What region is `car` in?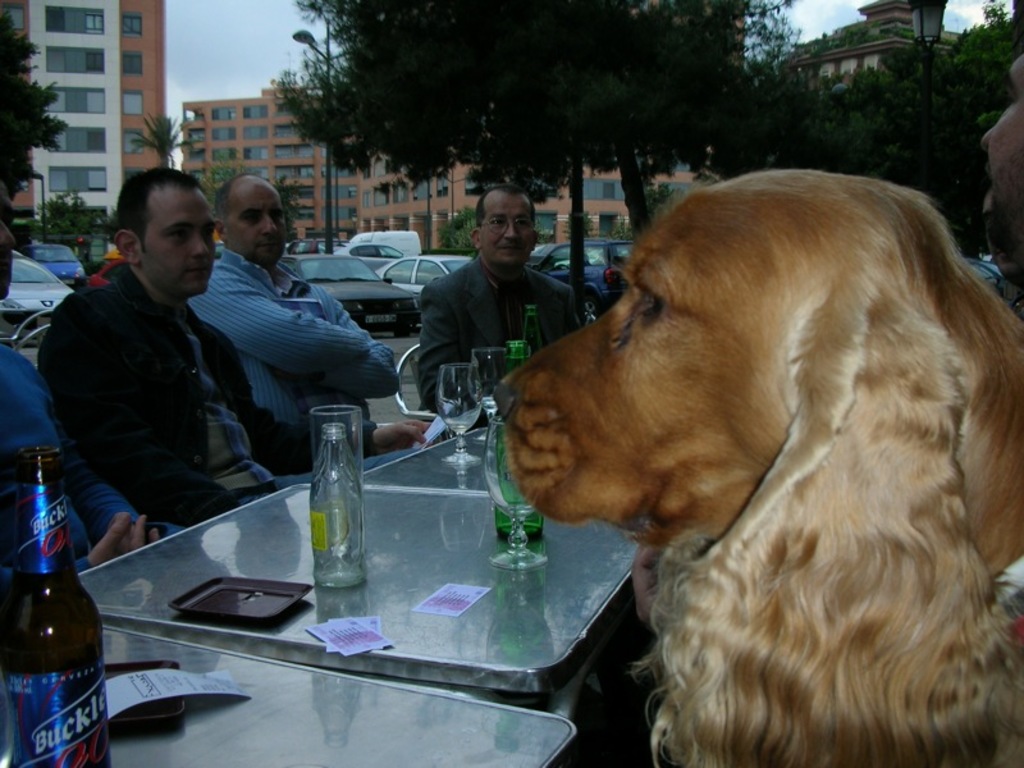
rect(26, 241, 92, 291).
